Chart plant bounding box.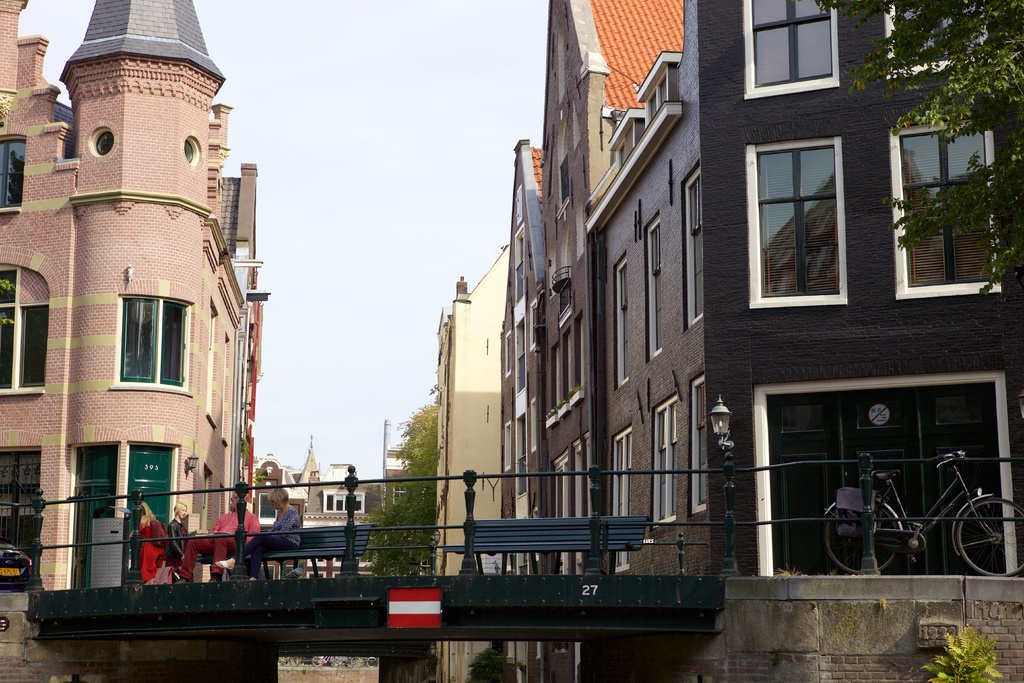
Charted: detection(461, 645, 505, 682).
